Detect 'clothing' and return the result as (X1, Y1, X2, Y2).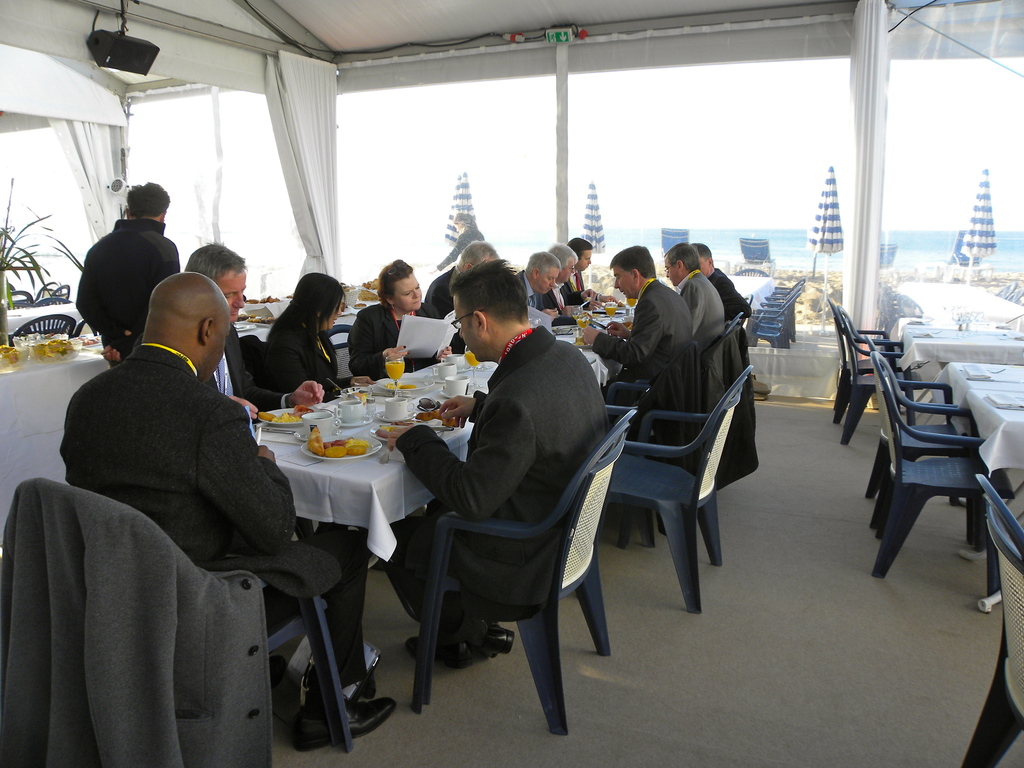
(375, 323, 608, 655).
